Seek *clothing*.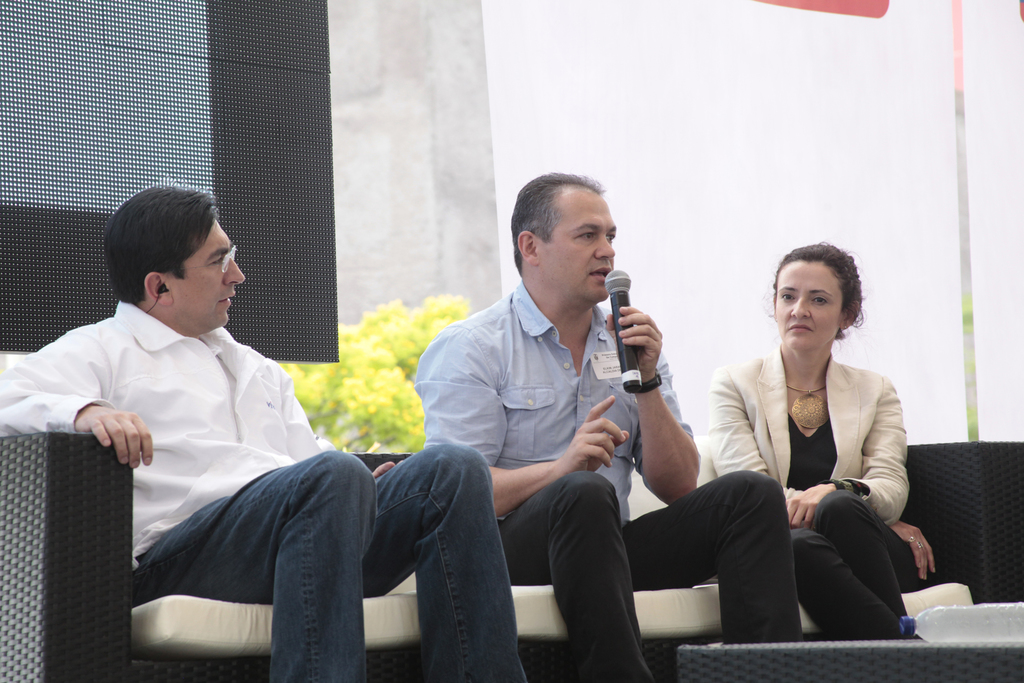
[0,294,529,678].
